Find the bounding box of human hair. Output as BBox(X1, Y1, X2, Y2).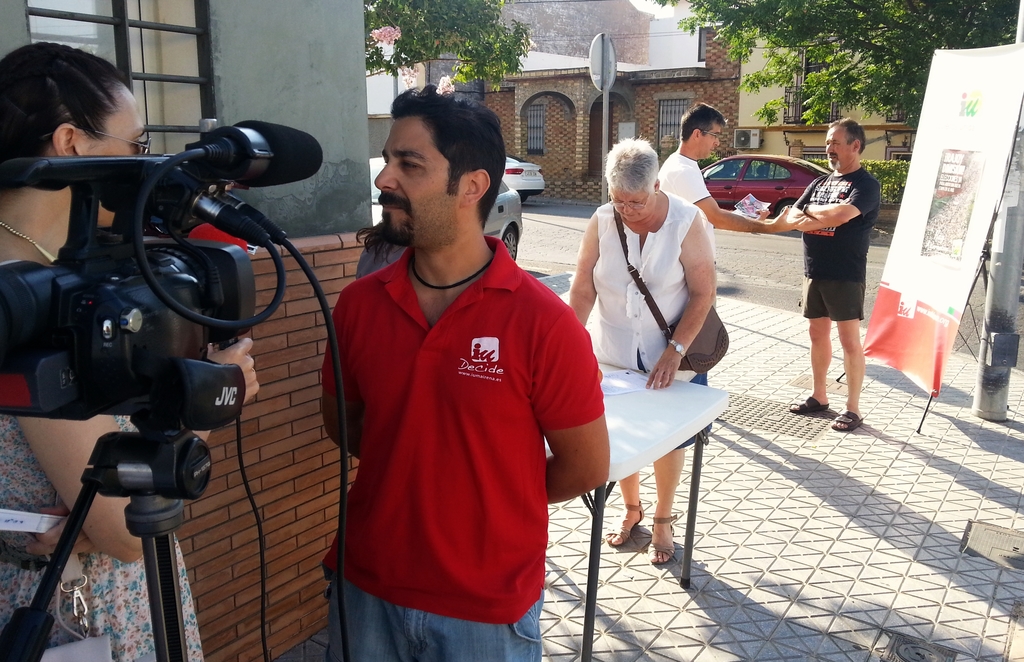
BBox(681, 101, 728, 142).
